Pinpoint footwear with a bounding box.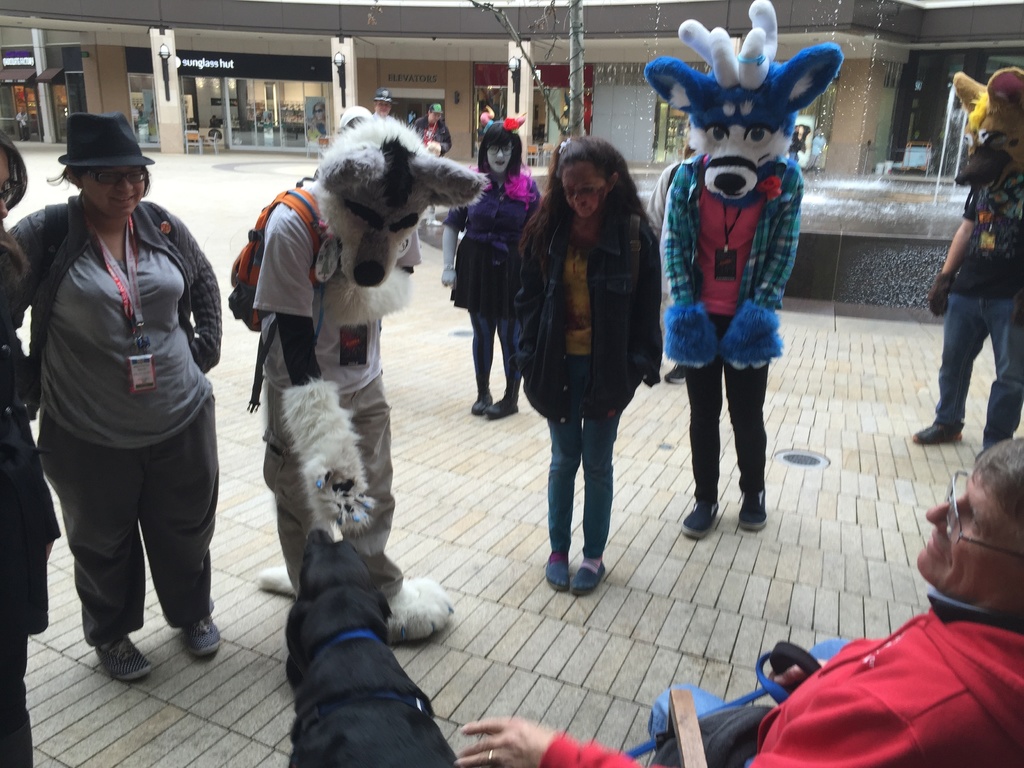
left=682, top=500, right=718, bottom=536.
